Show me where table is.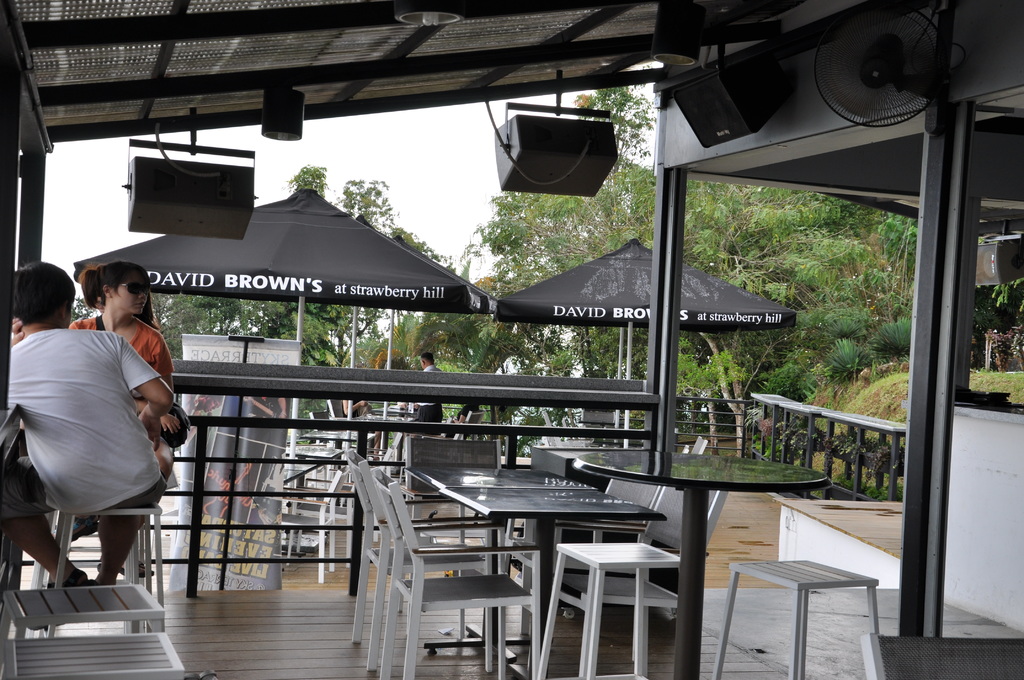
table is at 436 479 657 670.
